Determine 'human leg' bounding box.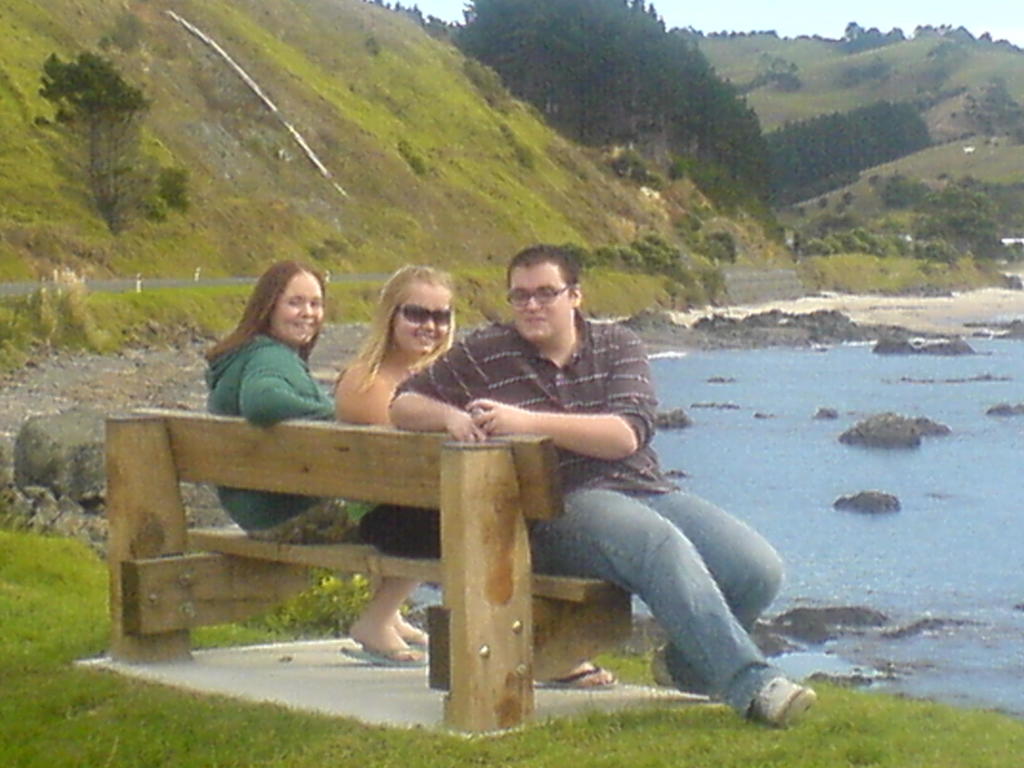
Determined: (355,581,424,669).
